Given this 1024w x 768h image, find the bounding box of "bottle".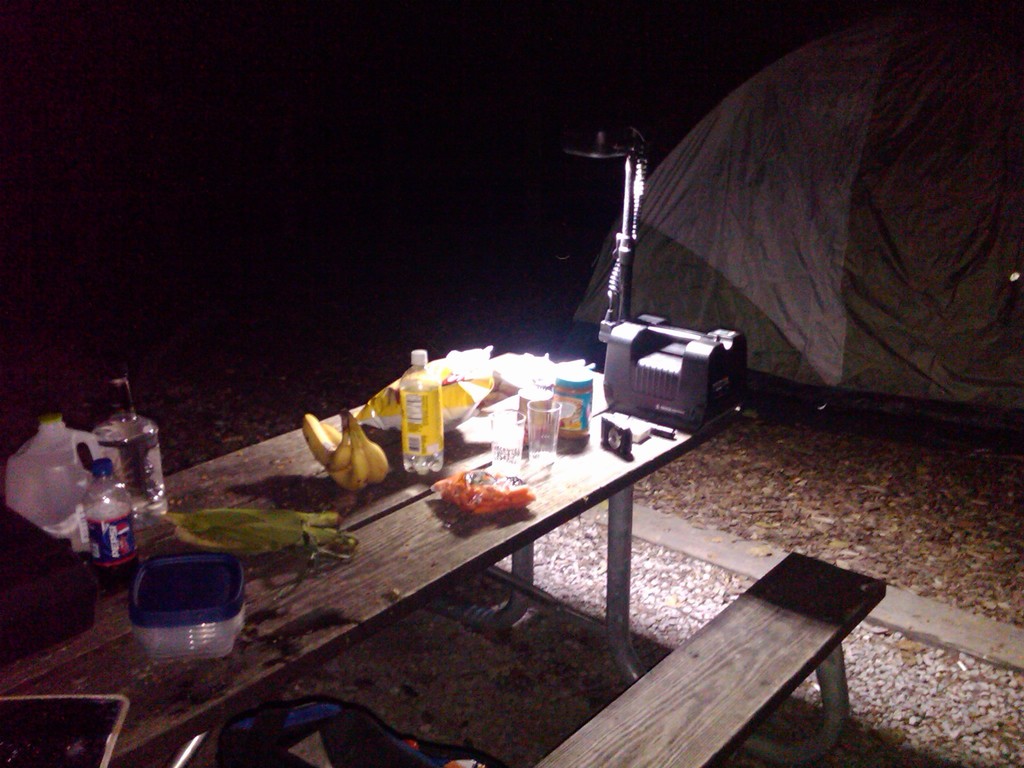
<box>403,351,443,475</box>.
